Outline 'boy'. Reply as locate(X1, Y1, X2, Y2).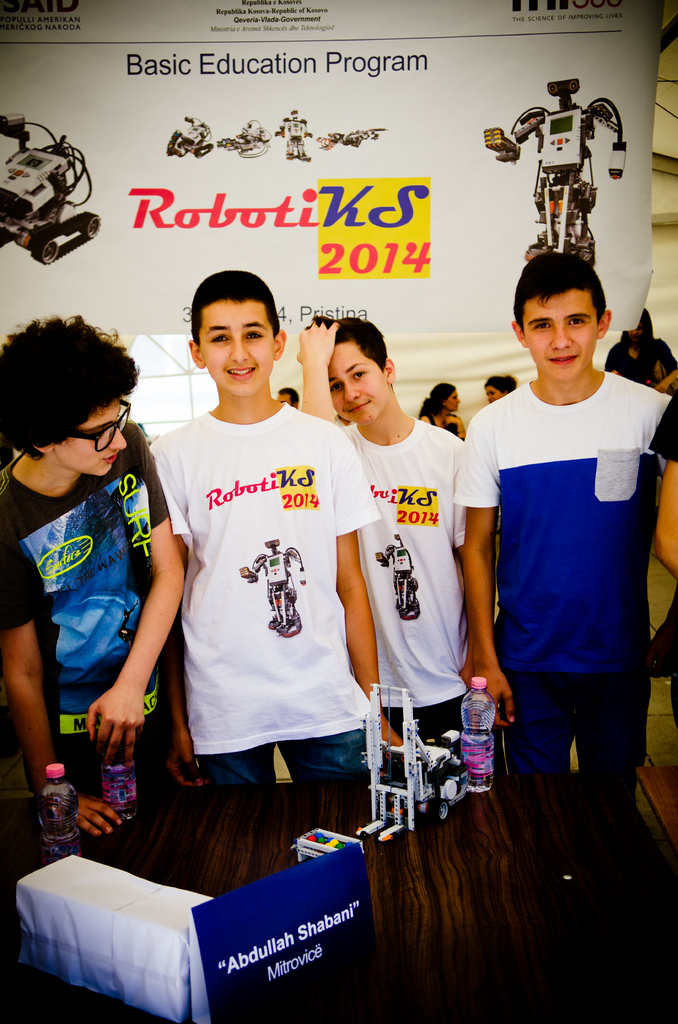
locate(298, 298, 465, 769).
